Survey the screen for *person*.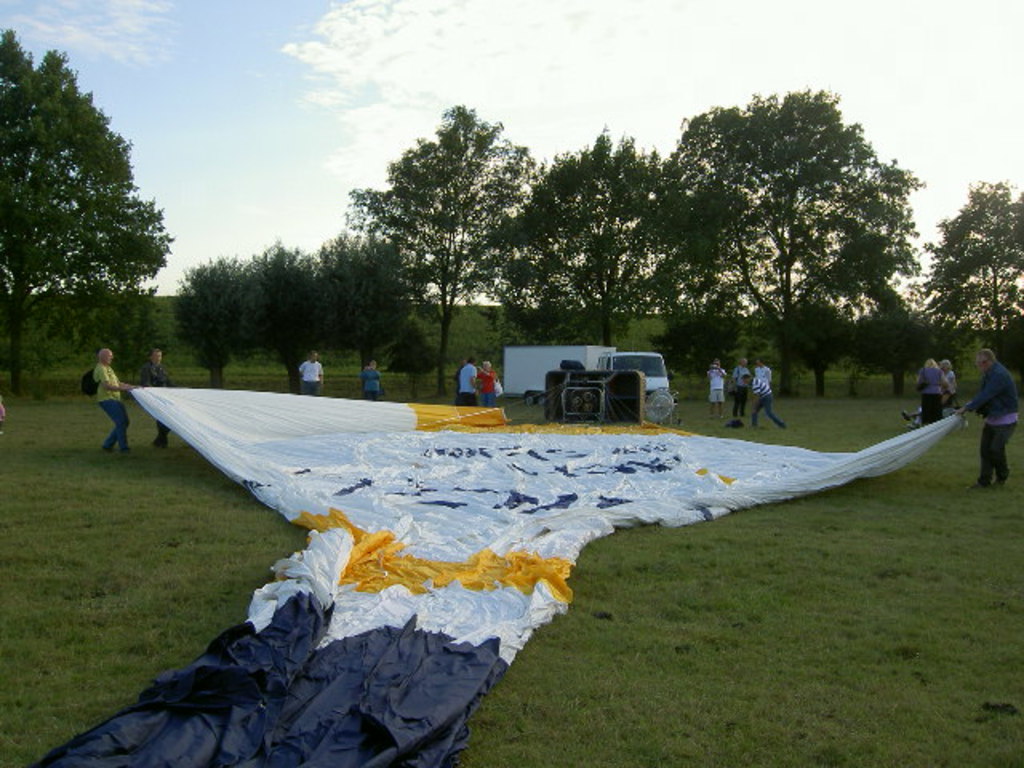
Survey found: select_region(750, 350, 771, 378).
